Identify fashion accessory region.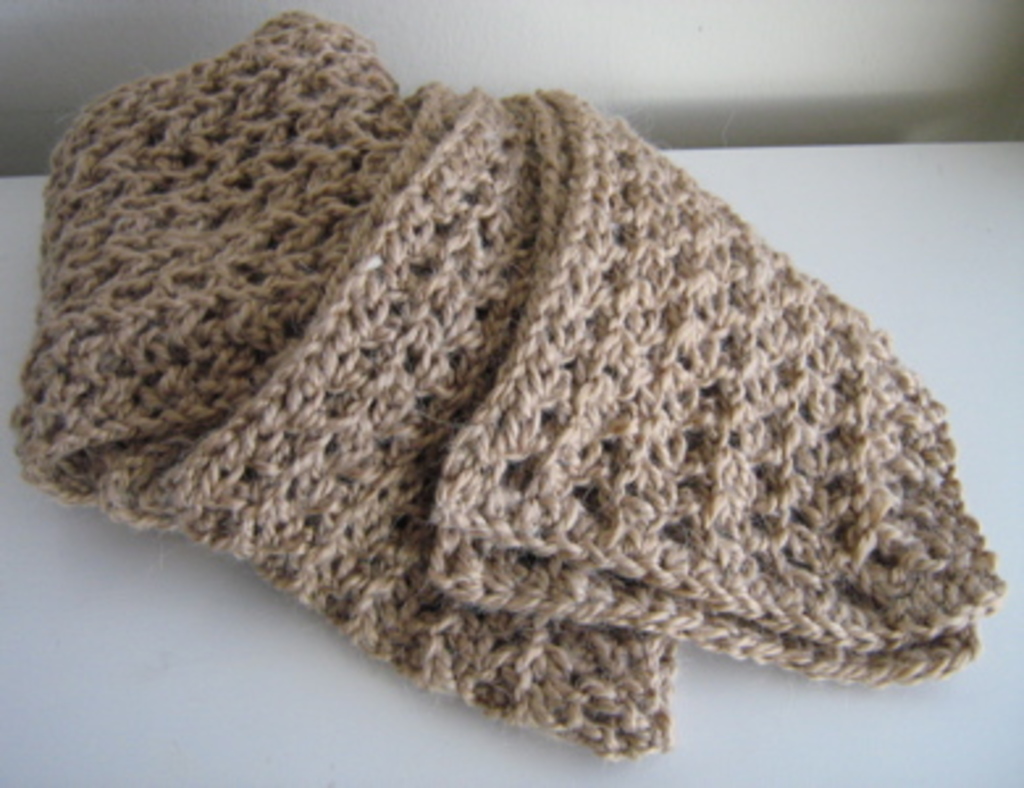
Region: 8 8 1006 762.
